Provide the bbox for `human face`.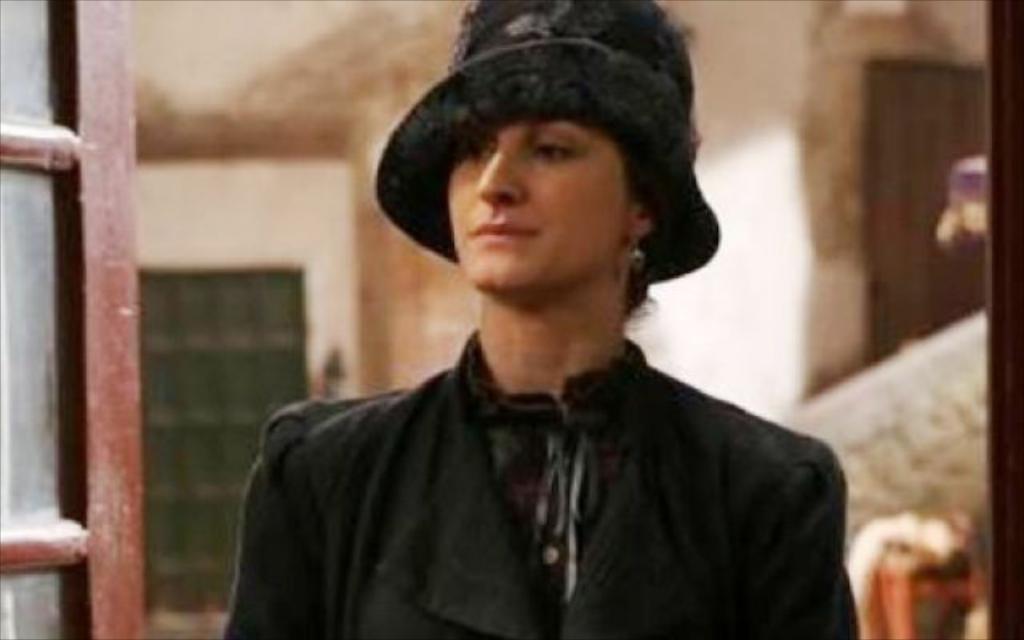
(x1=446, y1=110, x2=629, y2=299).
